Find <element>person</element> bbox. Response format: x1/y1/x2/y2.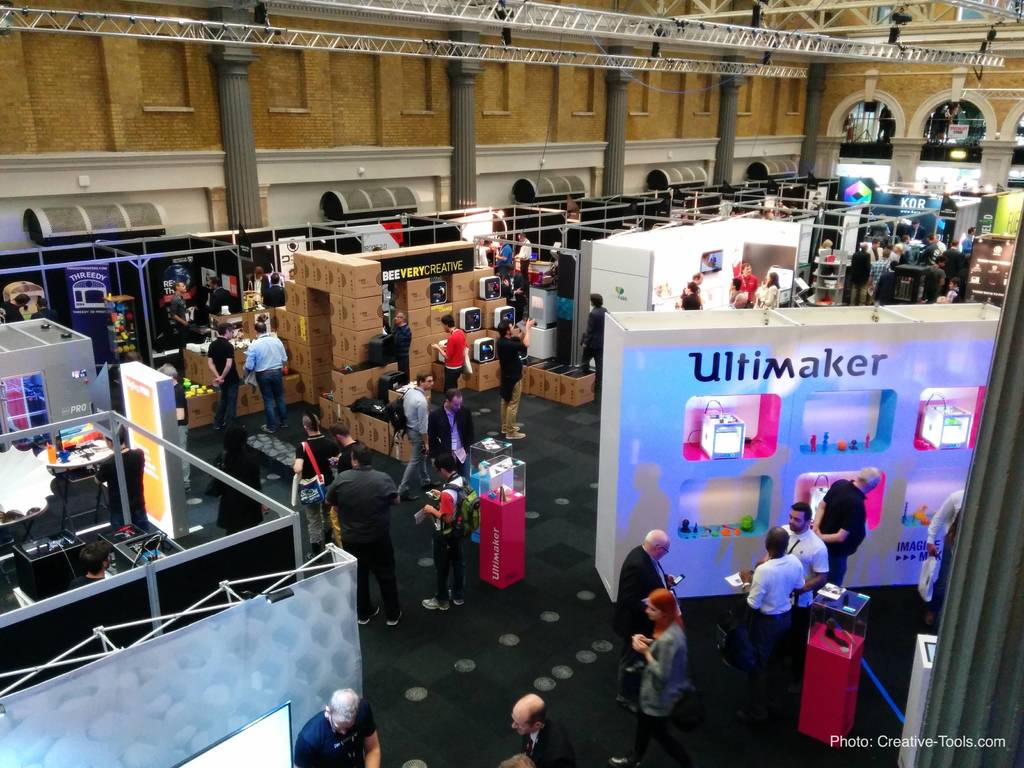
582/291/609/388.
